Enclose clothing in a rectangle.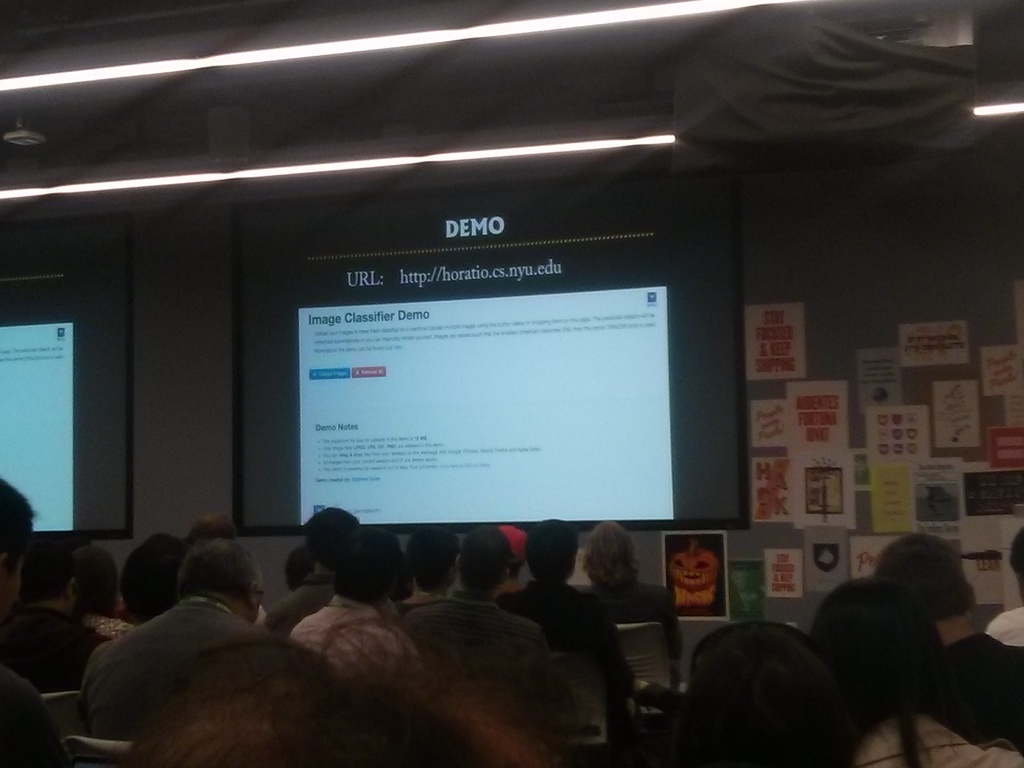
925 633 1023 745.
